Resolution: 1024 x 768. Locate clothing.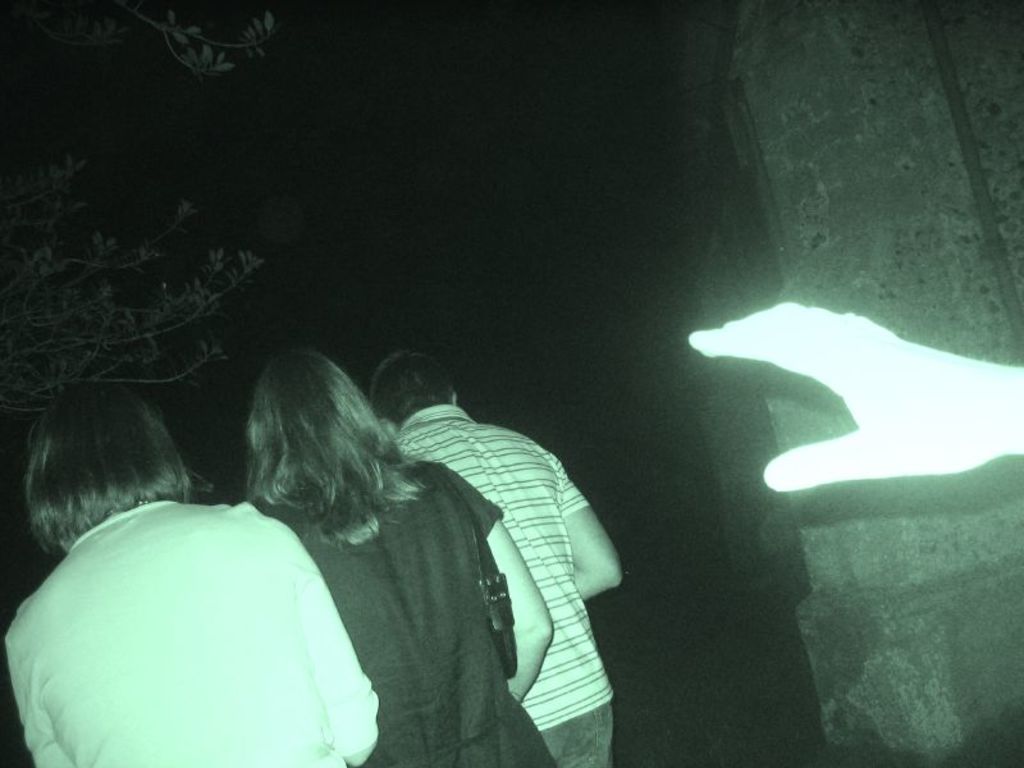
[left=0, top=472, right=383, bottom=767].
